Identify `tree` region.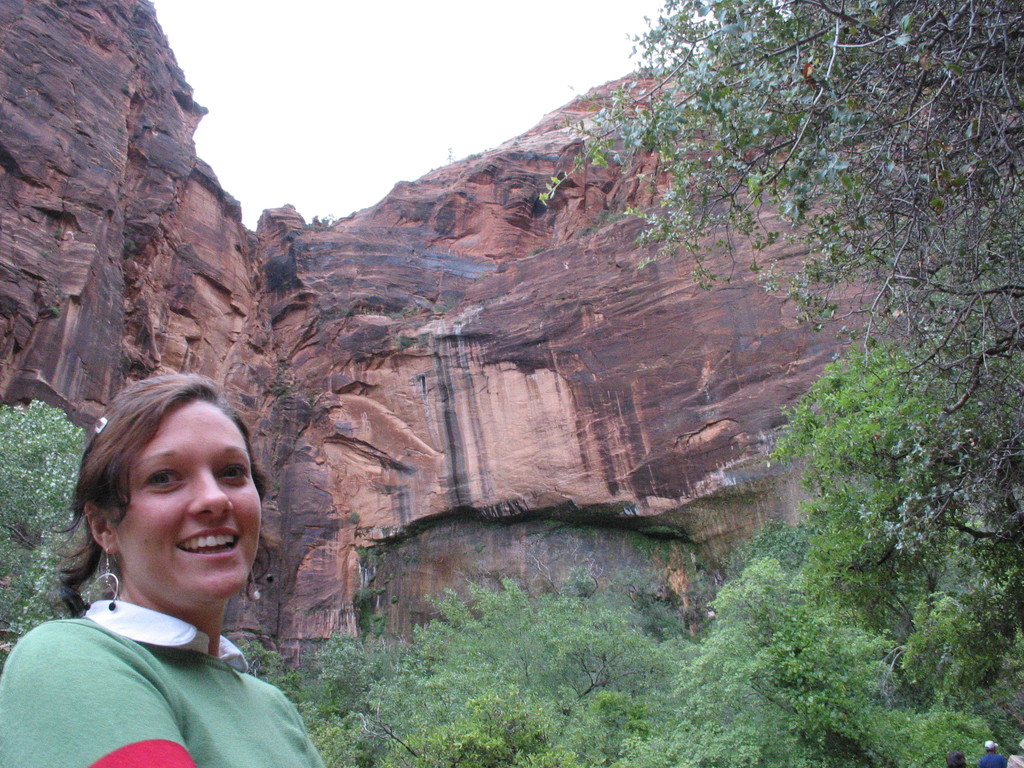
Region: crop(772, 347, 1023, 737).
